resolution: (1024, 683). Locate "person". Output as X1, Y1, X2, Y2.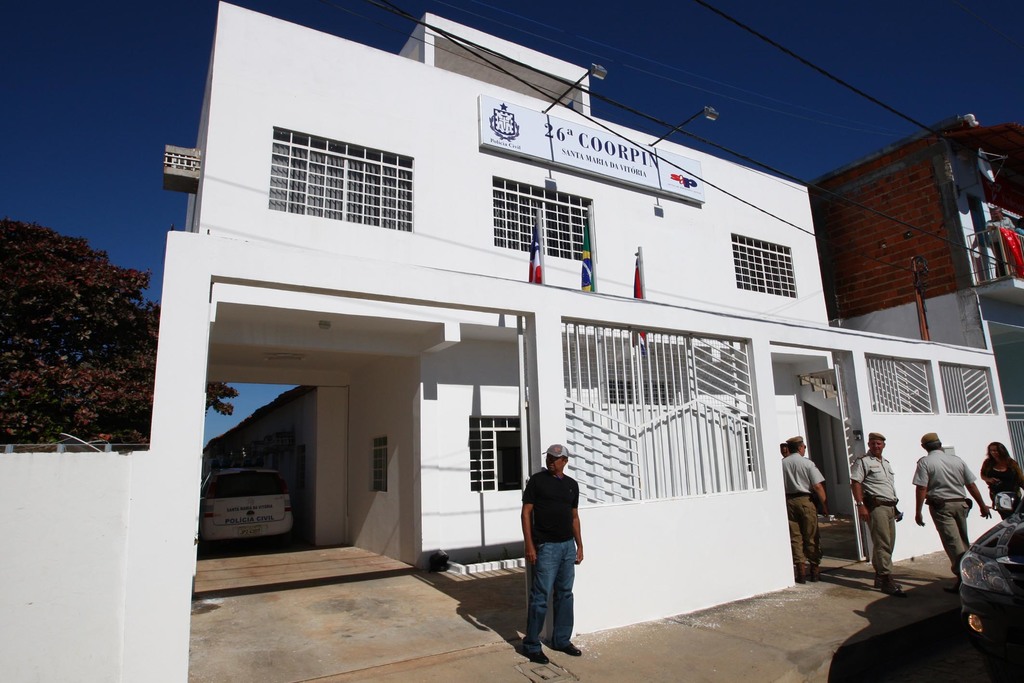
849, 441, 902, 592.
